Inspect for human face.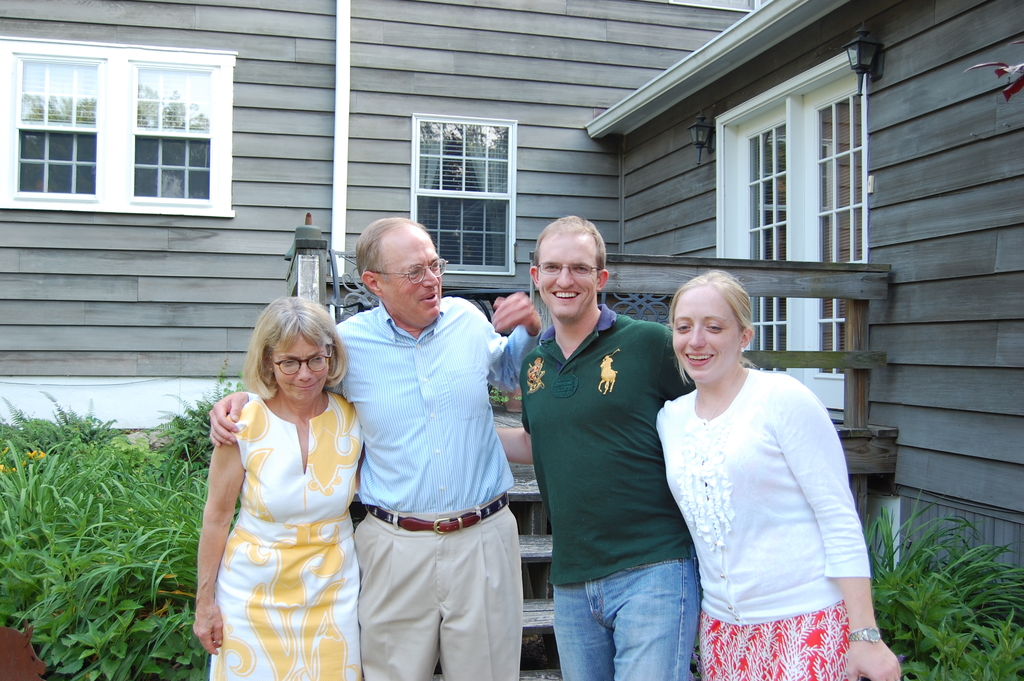
Inspection: select_region(396, 241, 439, 321).
